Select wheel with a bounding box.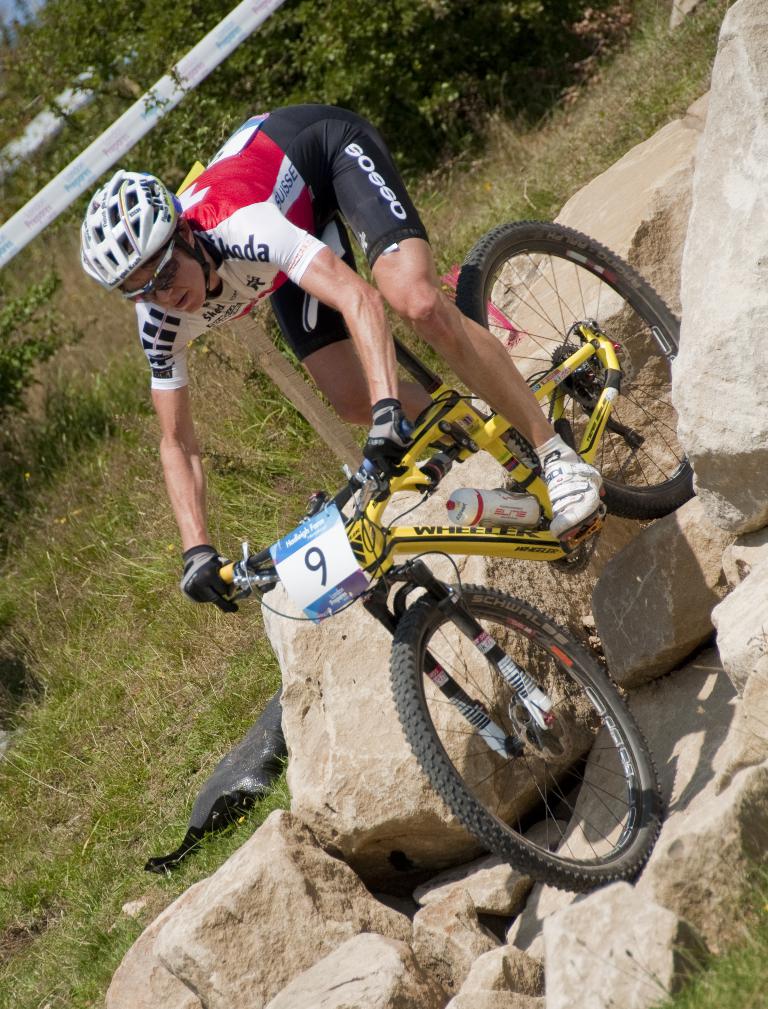
451/221/706/520.
